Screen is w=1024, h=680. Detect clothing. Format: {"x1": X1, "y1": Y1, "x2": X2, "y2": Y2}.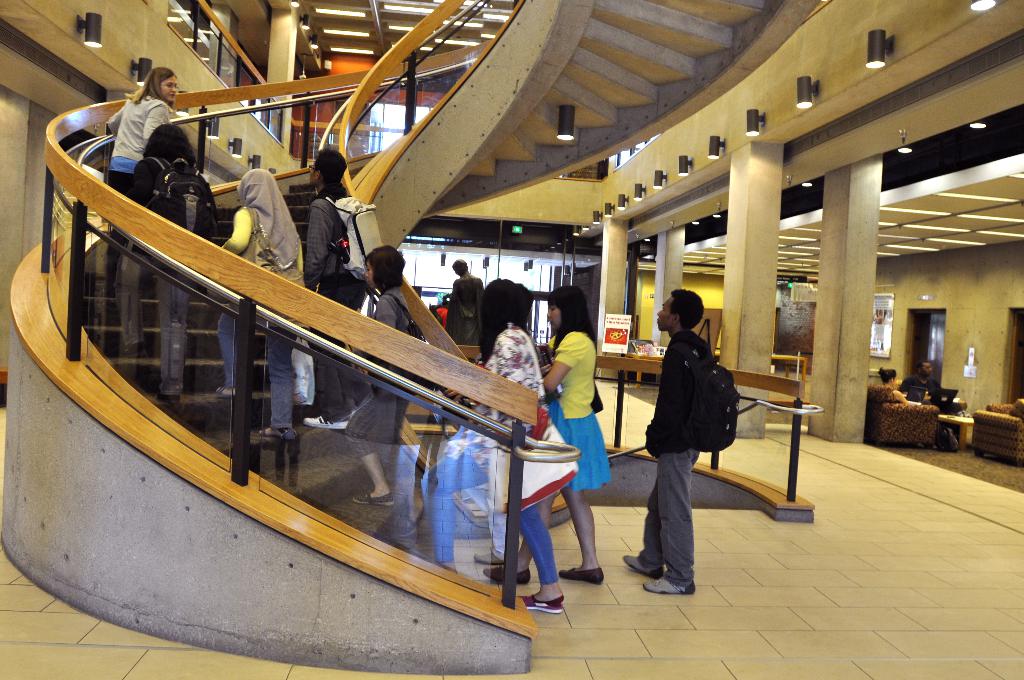
{"x1": 95, "y1": 176, "x2": 127, "y2": 271}.
